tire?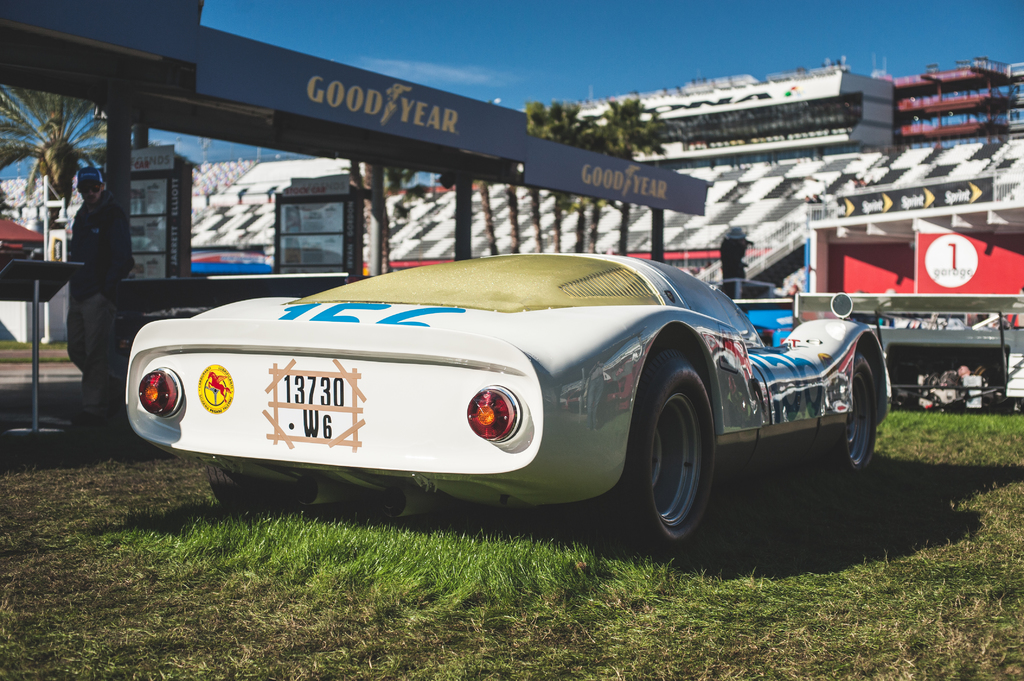
(x1=209, y1=467, x2=289, y2=513)
